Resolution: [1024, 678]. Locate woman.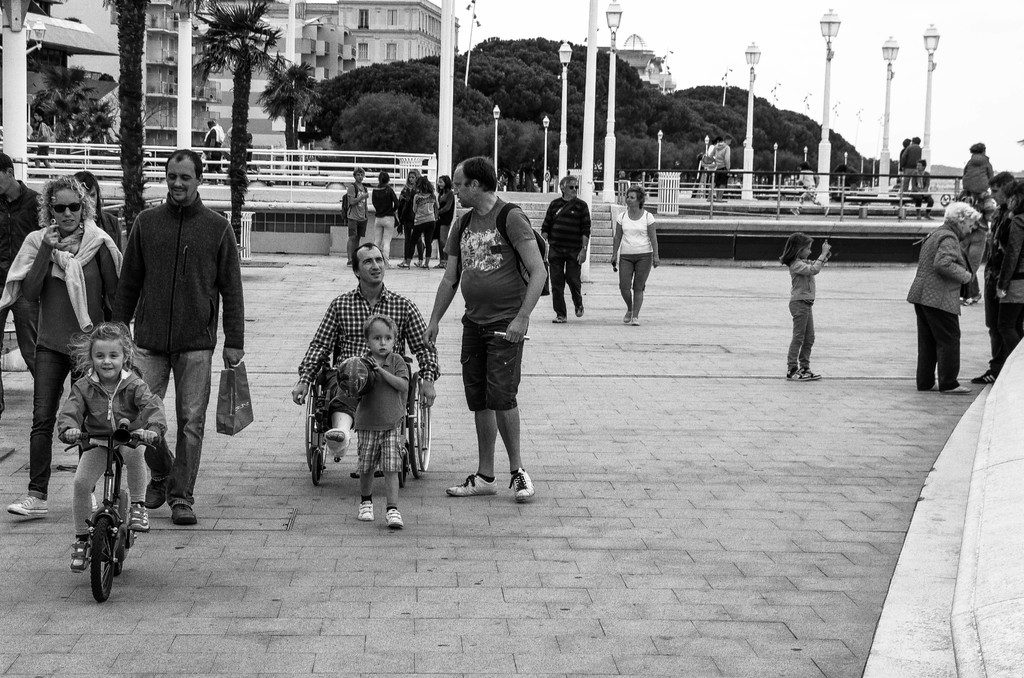
{"x1": 370, "y1": 170, "x2": 398, "y2": 270}.
